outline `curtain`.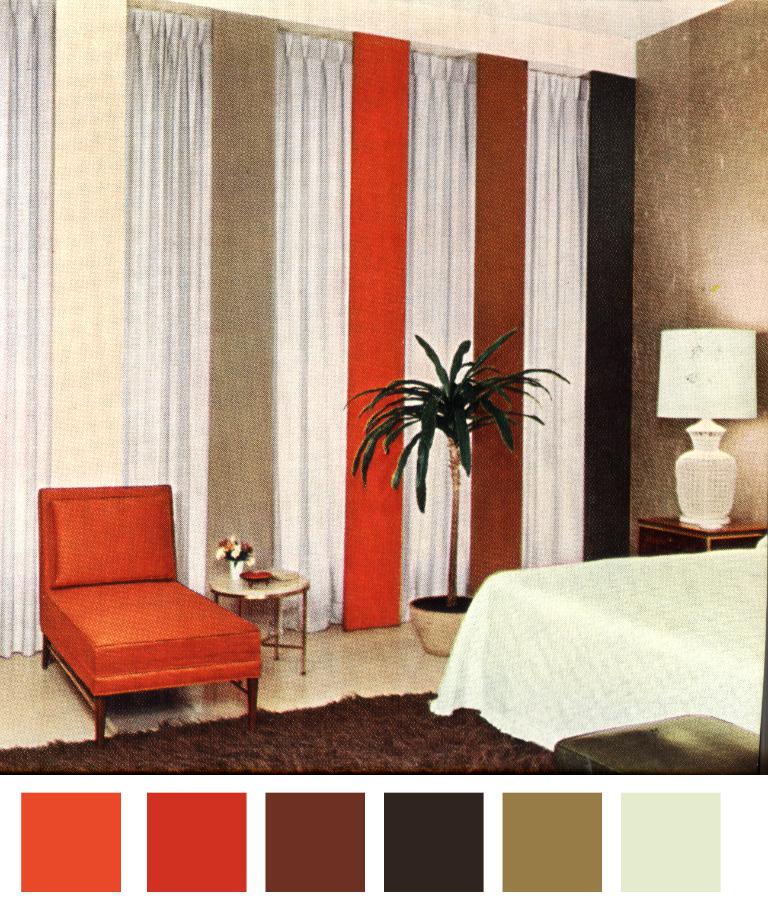
Outline: 521 68 594 571.
